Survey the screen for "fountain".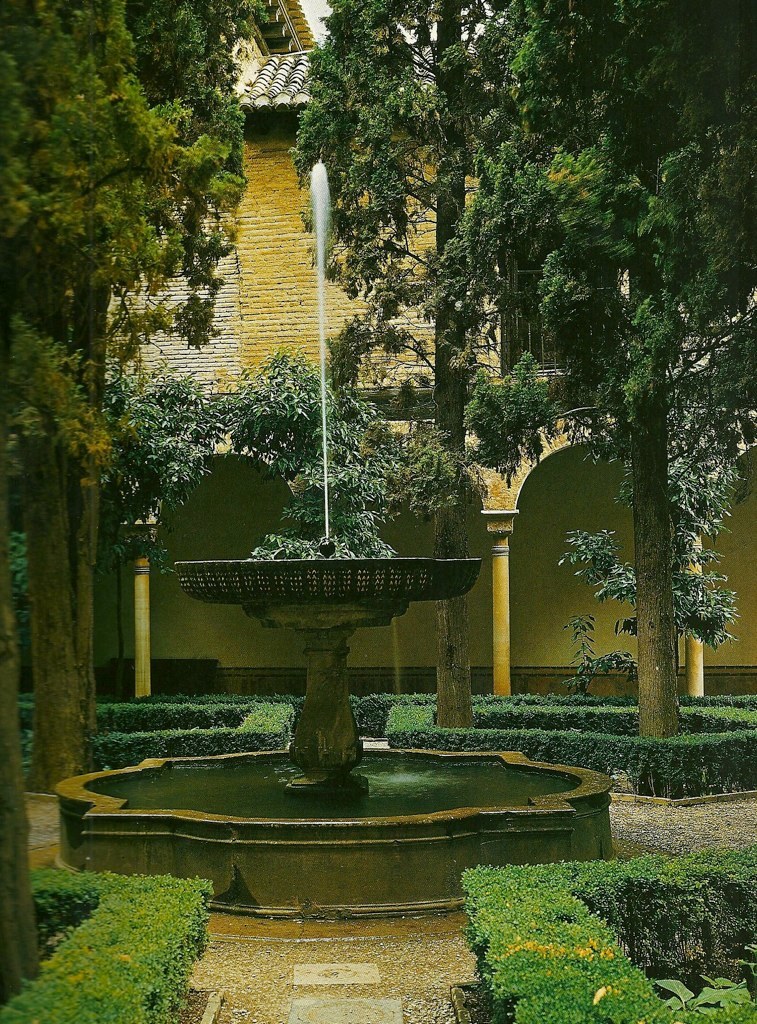
Survey found: Rect(52, 260, 644, 935).
